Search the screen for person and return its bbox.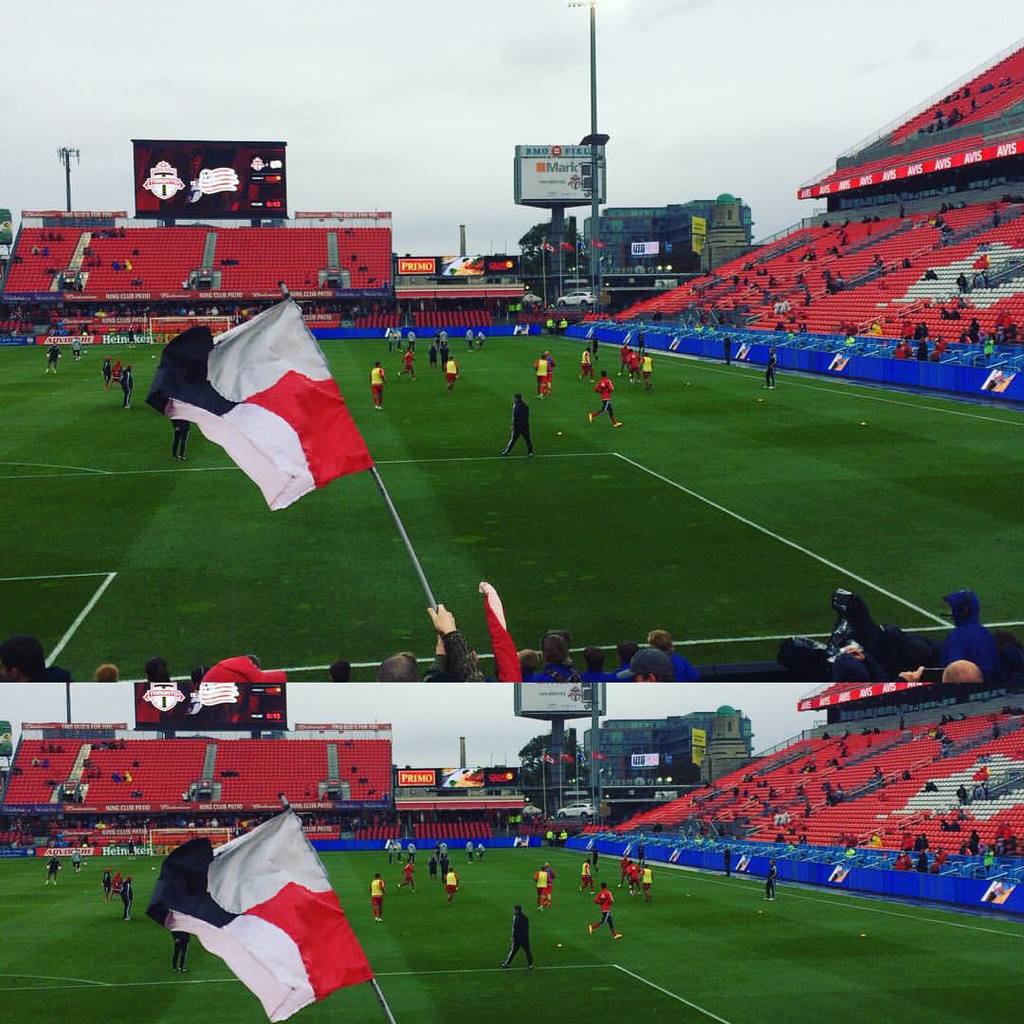
Found: [502,395,535,458].
